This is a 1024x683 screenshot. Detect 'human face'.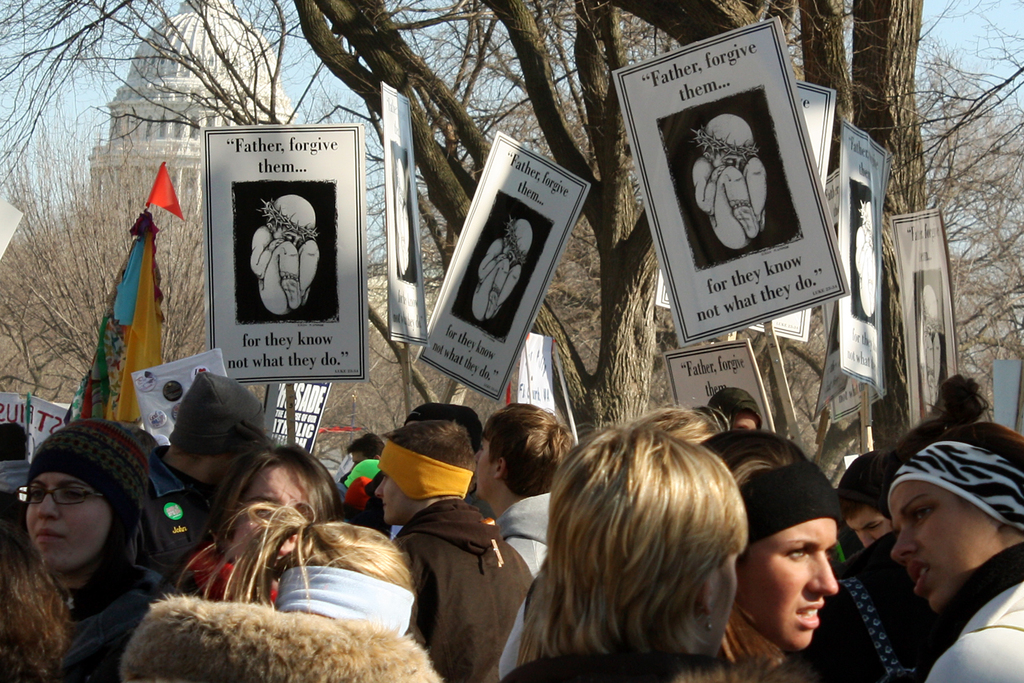
bbox=[229, 464, 319, 566].
